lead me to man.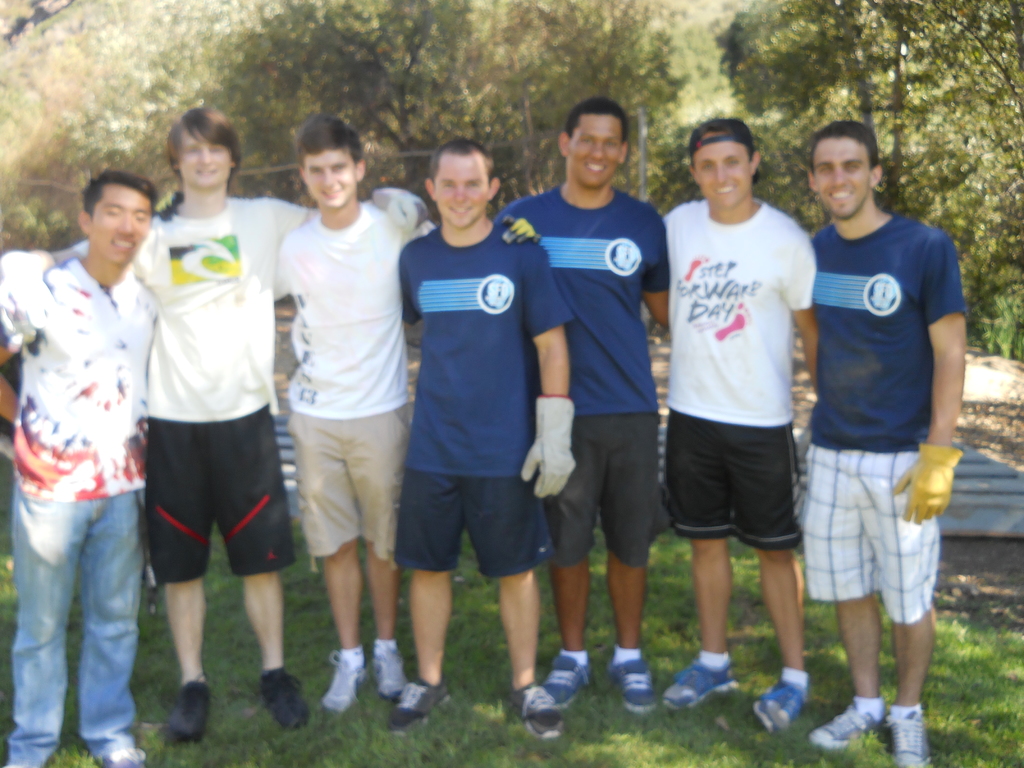
Lead to pyautogui.locateOnScreen(0, 175, 163, 767).
